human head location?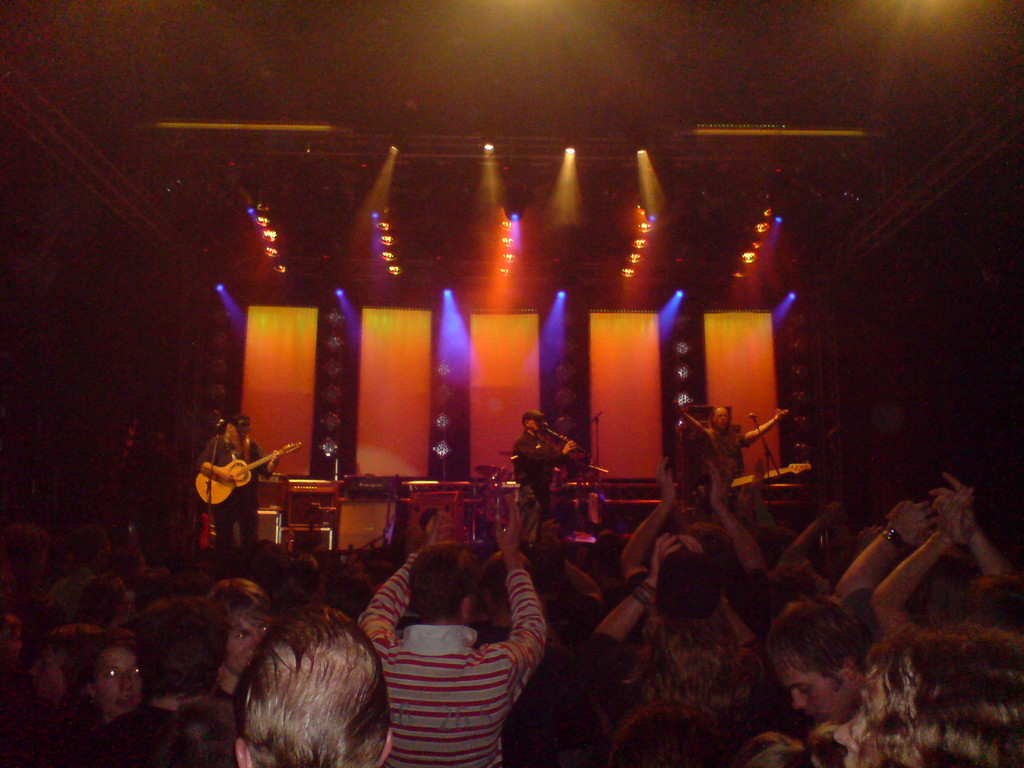
(x1=522, y1=410, x2=546, y2=434)
